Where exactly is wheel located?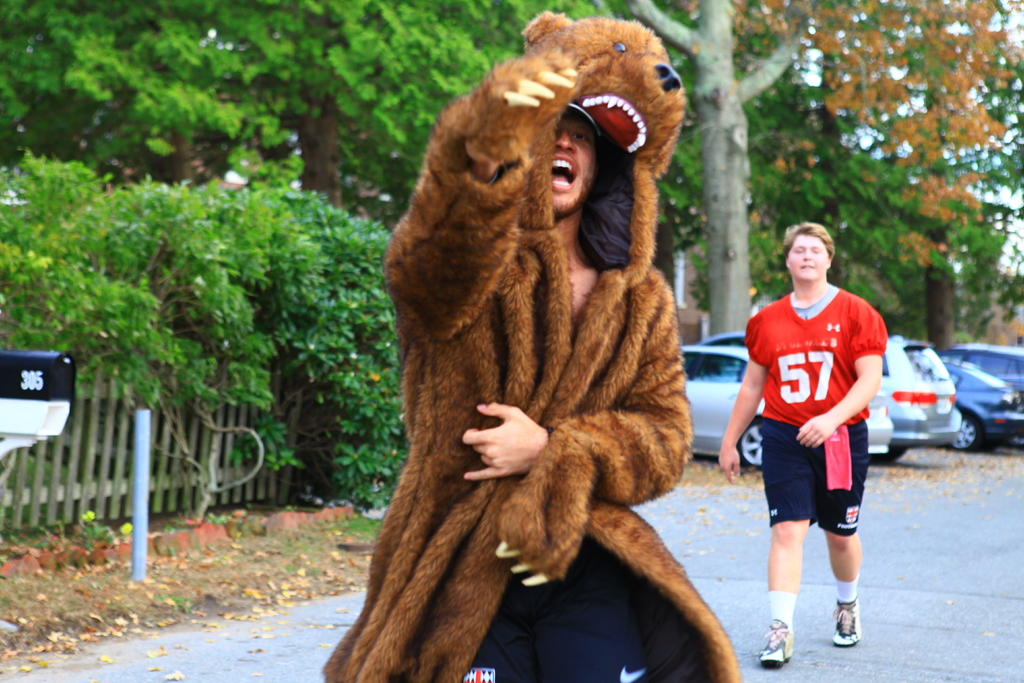
Its bounding box is locate(952, 415, 984, 450).
